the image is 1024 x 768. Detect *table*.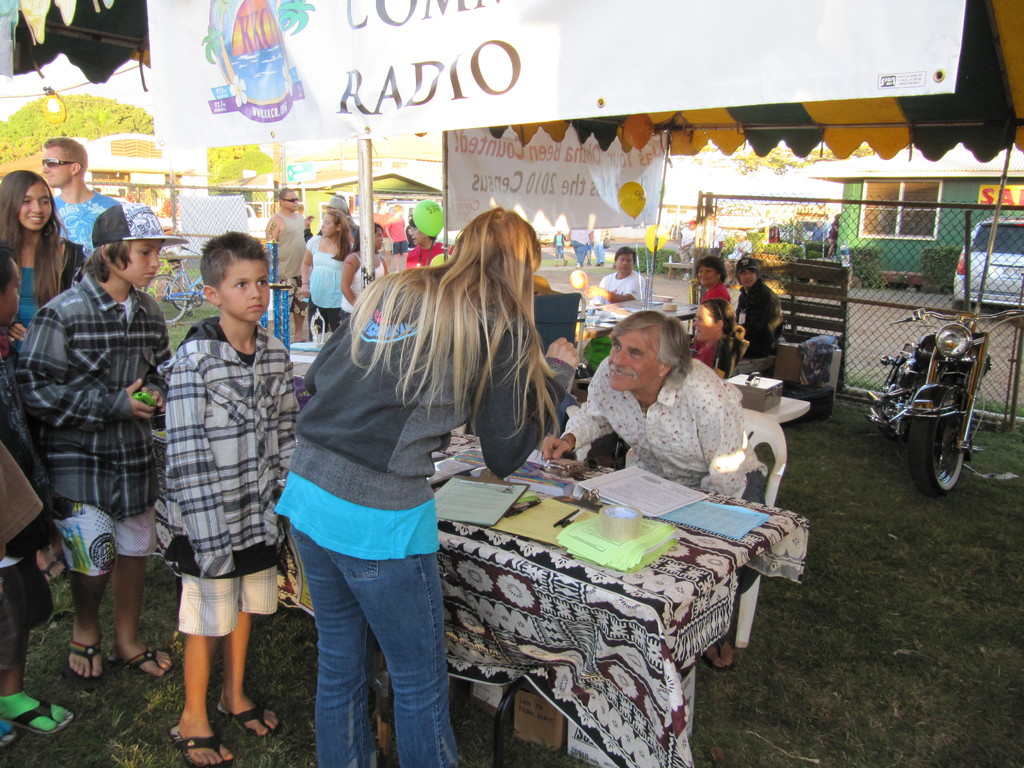
Detection: (left=579, top=302, right=696, bottom=333).
